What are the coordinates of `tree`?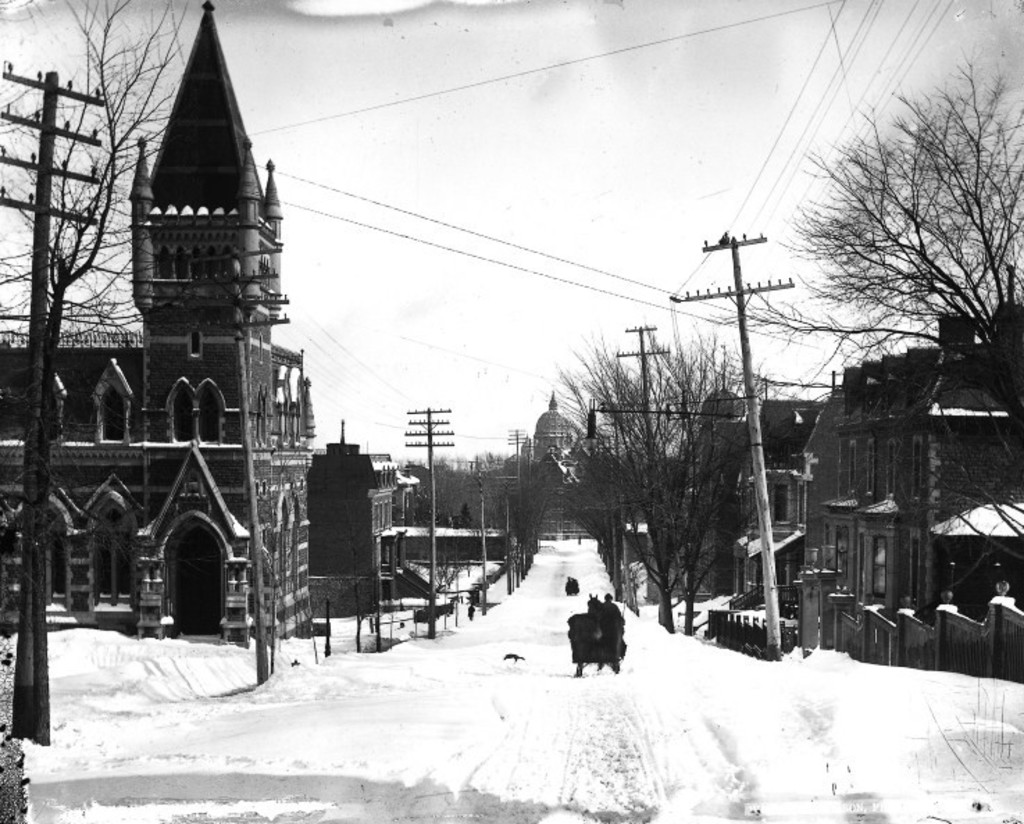
764/42/1023/604.
